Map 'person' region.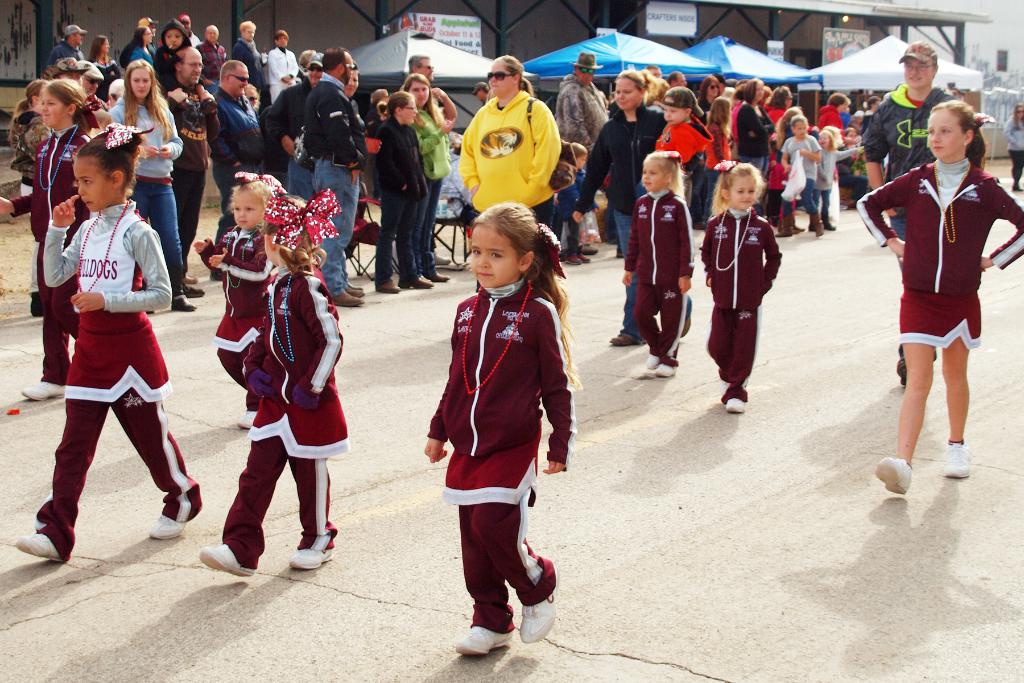
Mapped to left=202, top=57, right=269, bottom=236.
